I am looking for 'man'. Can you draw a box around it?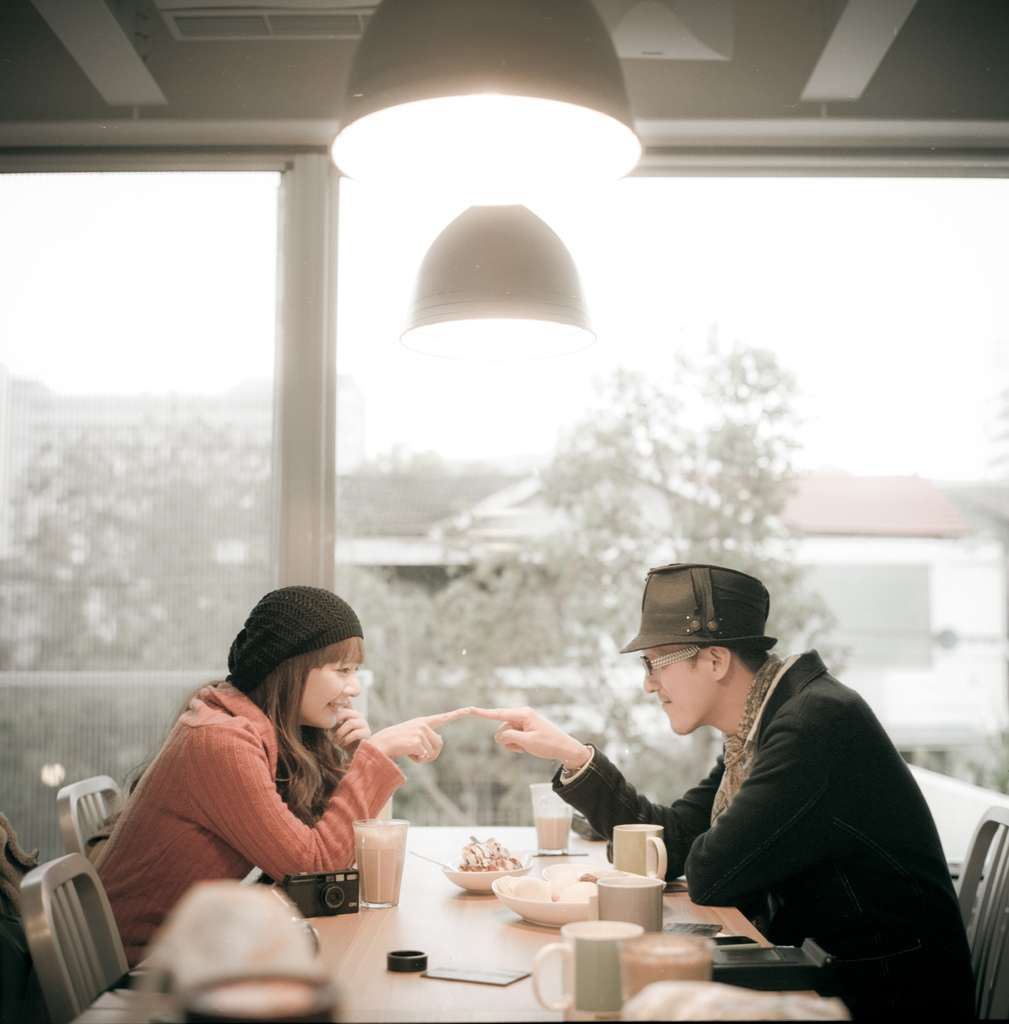
Sure, the bounding box is x1=546, y1=570, x2=961, y2=968.
